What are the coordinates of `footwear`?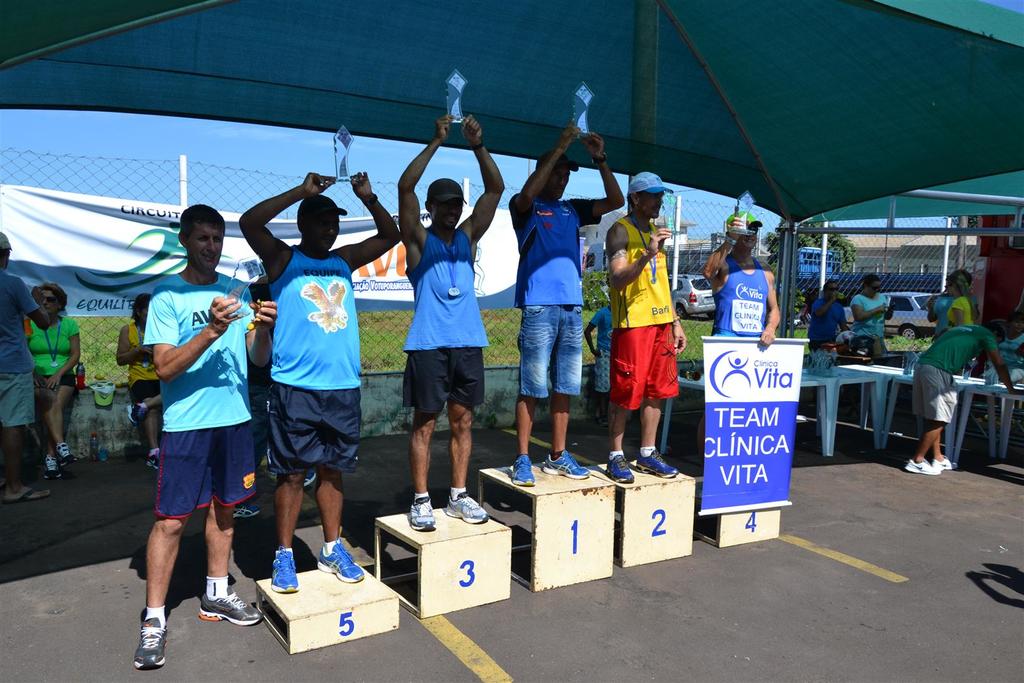
crop(610, 454, 640, 487).
